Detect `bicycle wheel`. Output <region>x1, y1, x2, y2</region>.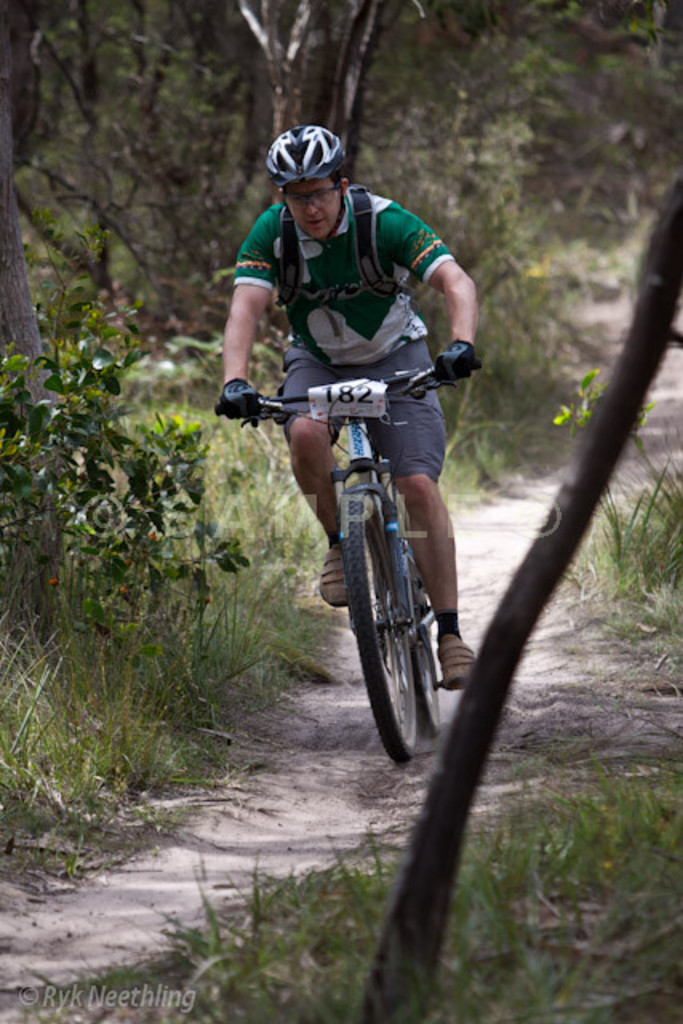
<region>408, 549, 445, 739</region>.
